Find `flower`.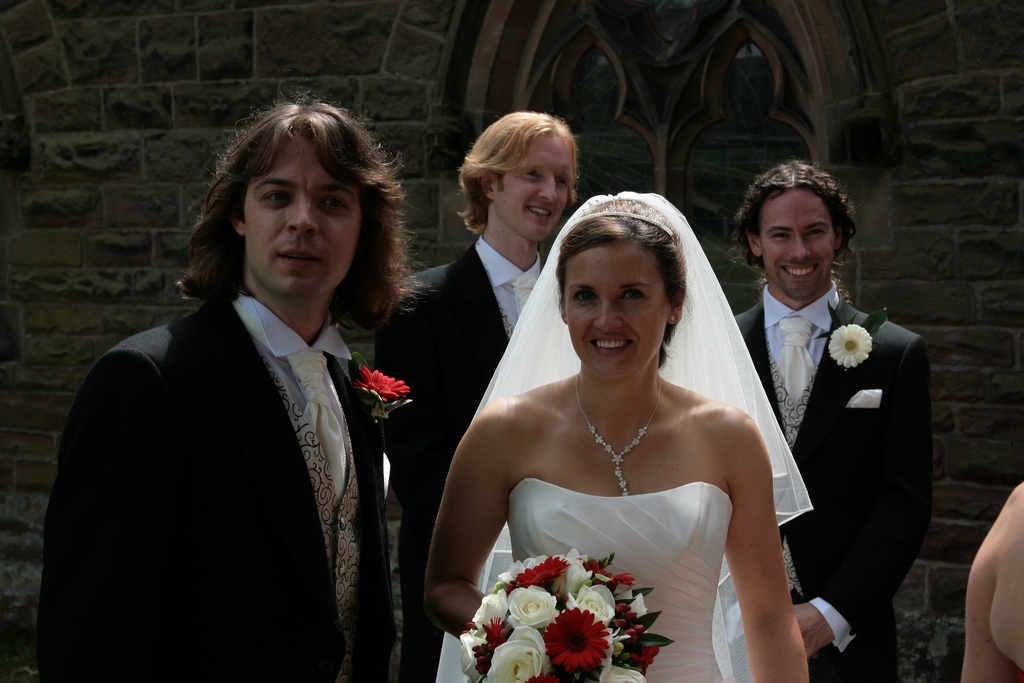
bbox=[356, 368, 410, 404].
